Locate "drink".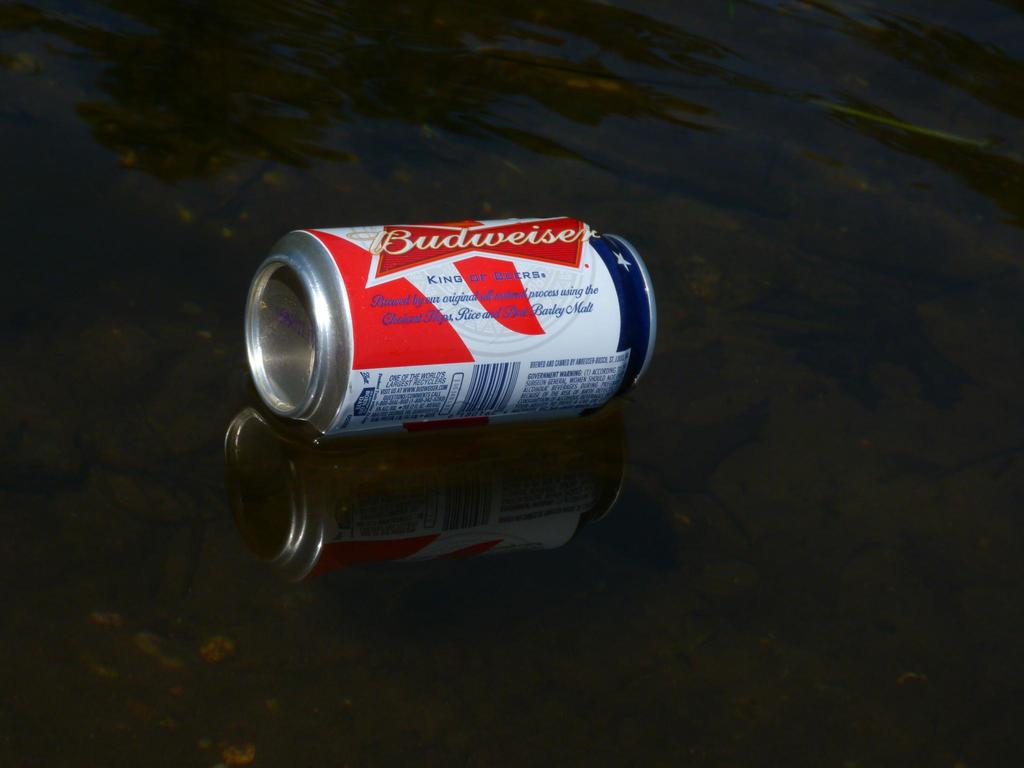
Bounding box: 250, 202, 671, 458.
